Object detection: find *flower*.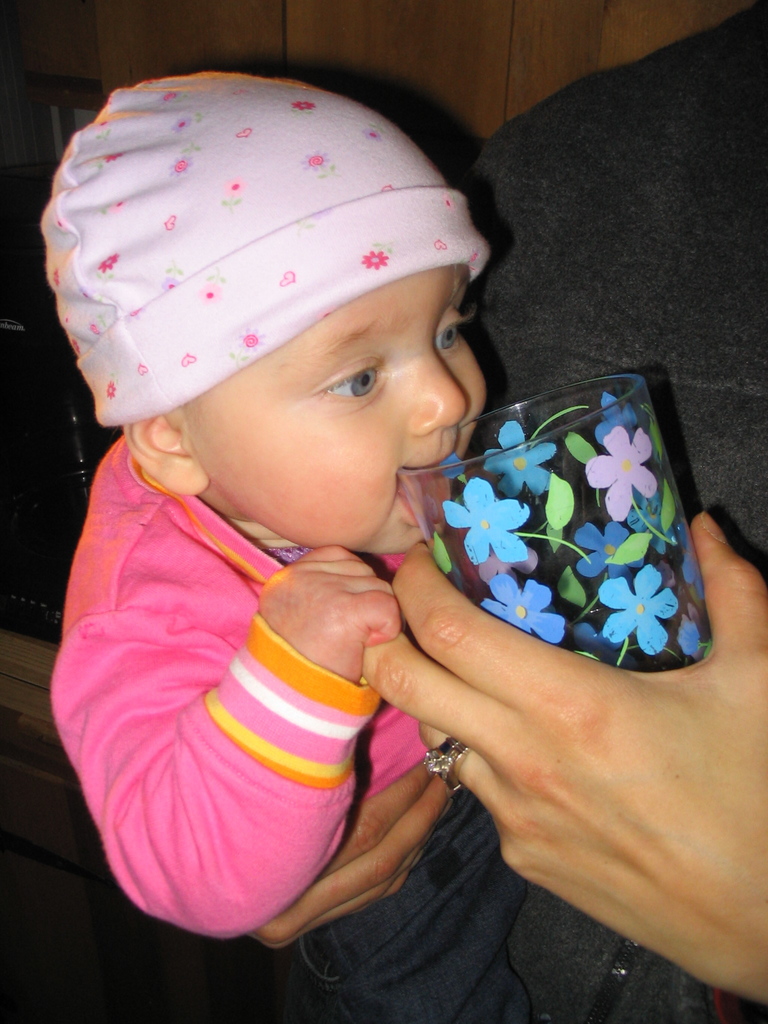
[582,429,652,516].
